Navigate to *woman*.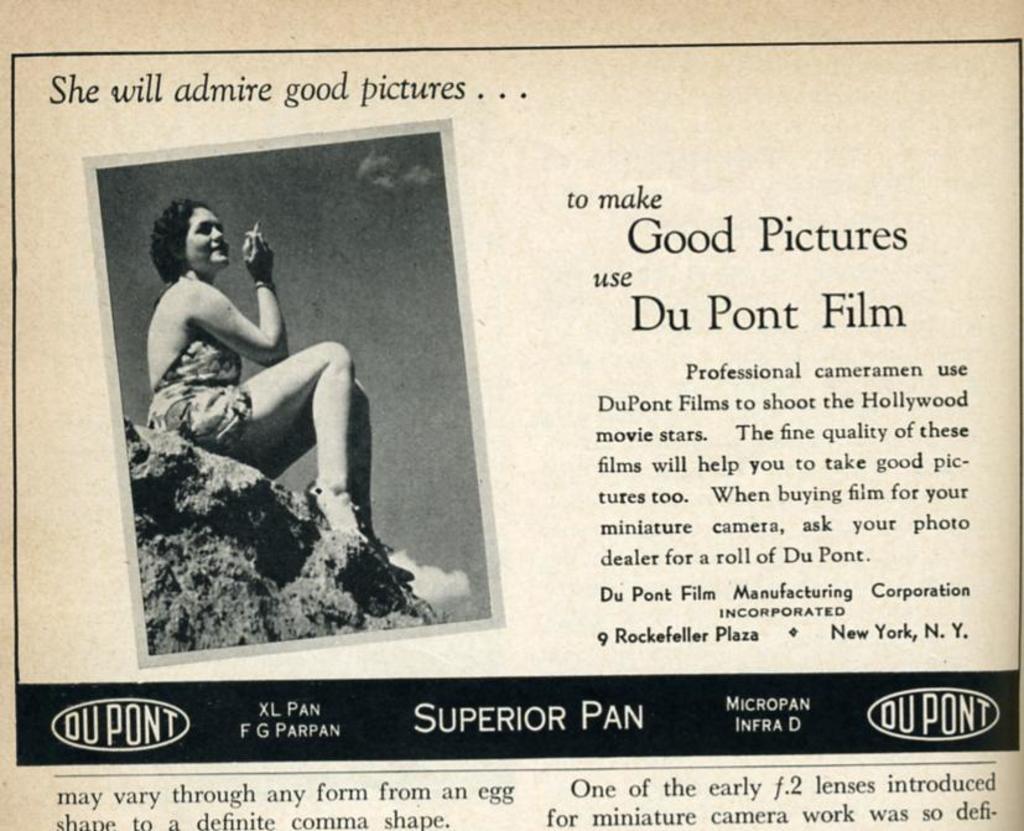
Navigation target: bbox=[149, 194, 359, 544].
